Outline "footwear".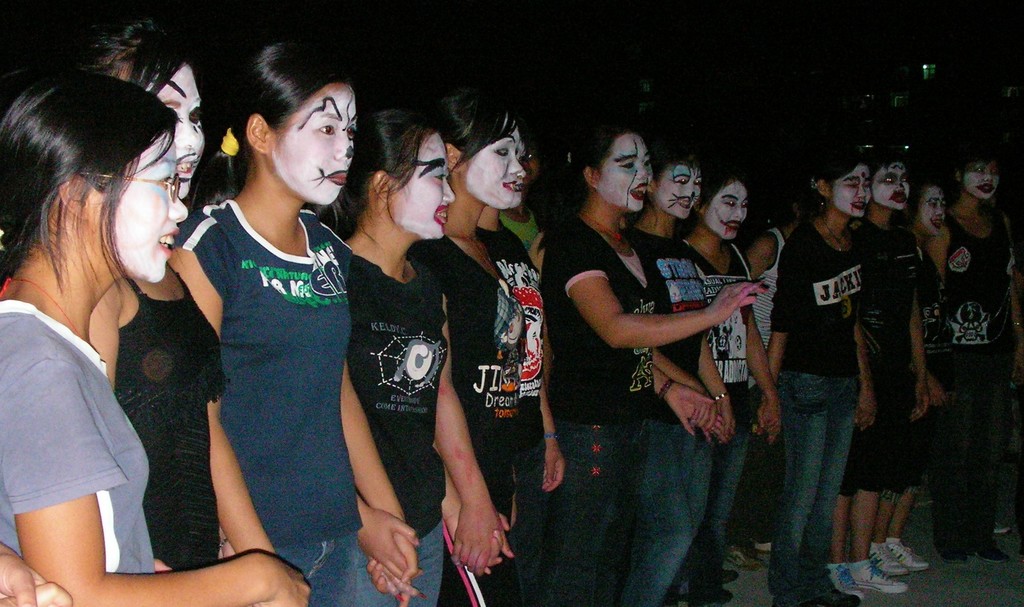
Outline: [x1=677, y1=583, x2=737, y2=606].
